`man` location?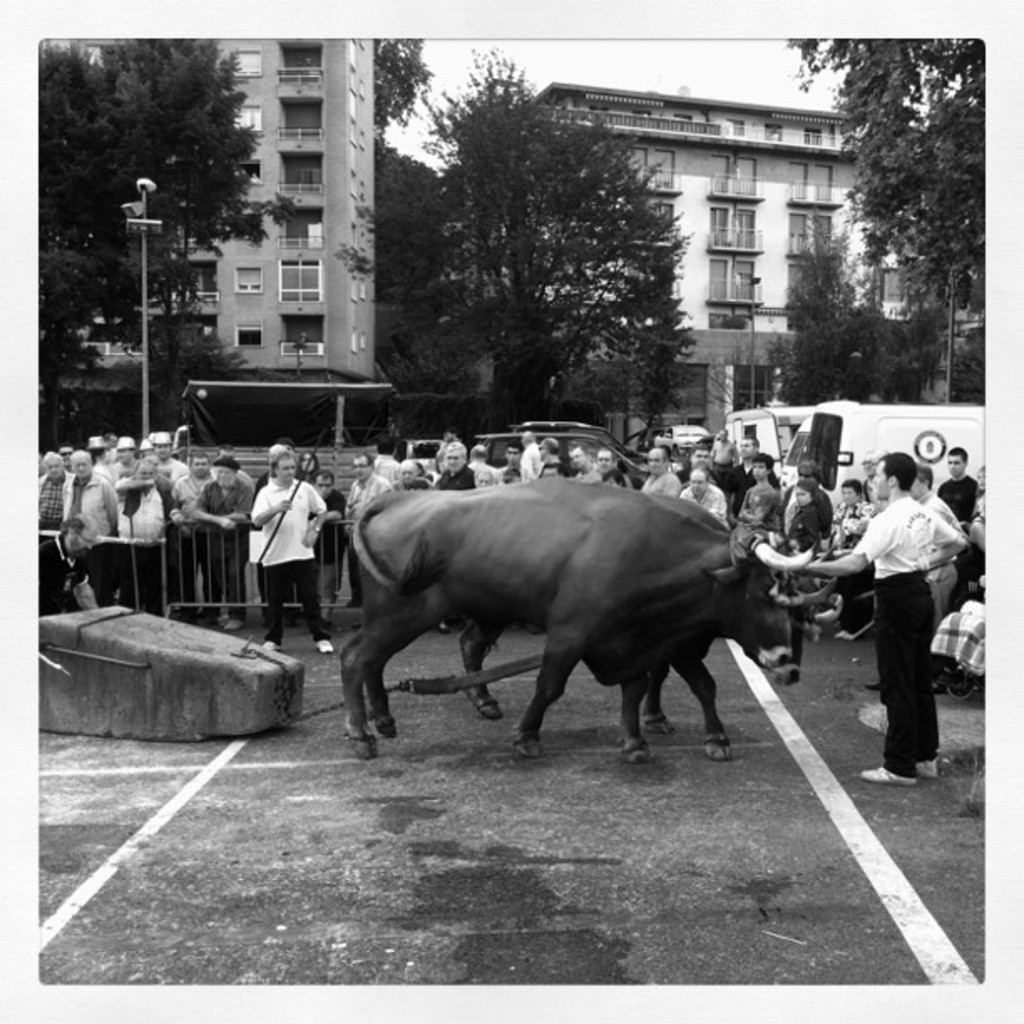
[310,465,346,654]
